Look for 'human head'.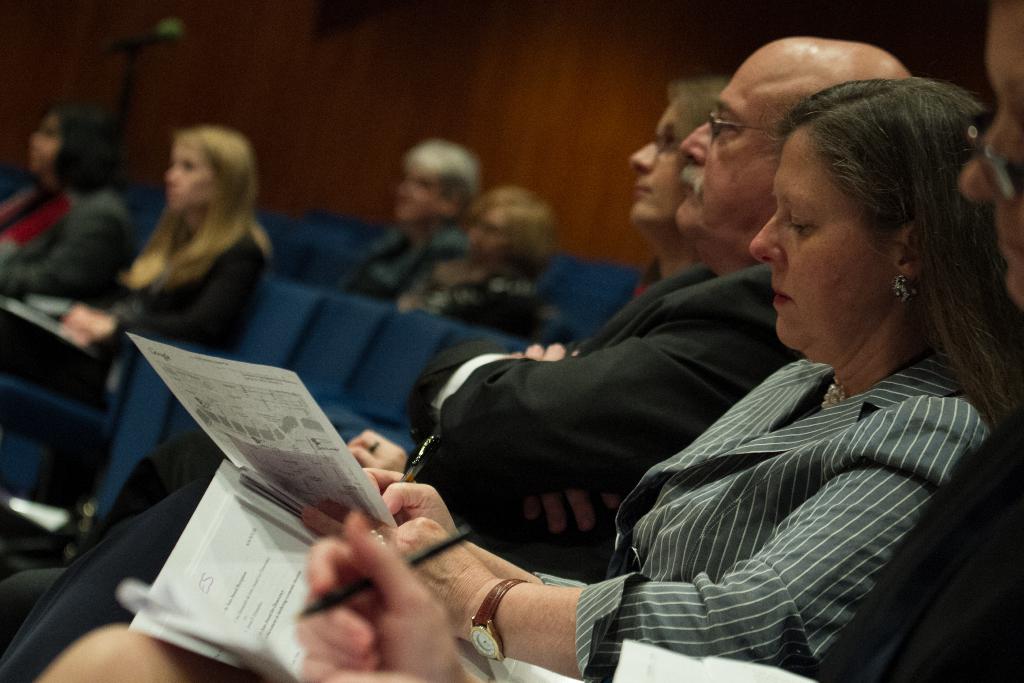
Found: box=[470, 181, 554, 262].
